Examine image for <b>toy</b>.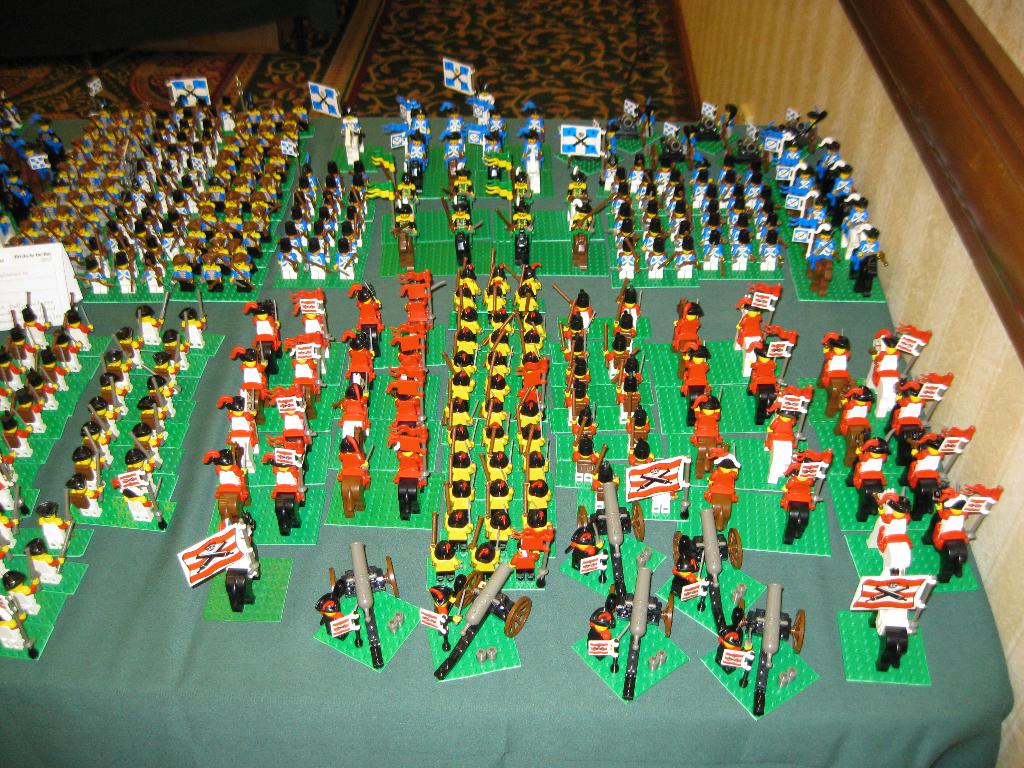
Examination result: {"left": 265, "top": 181, "right": 285, "bottom": 207}.
